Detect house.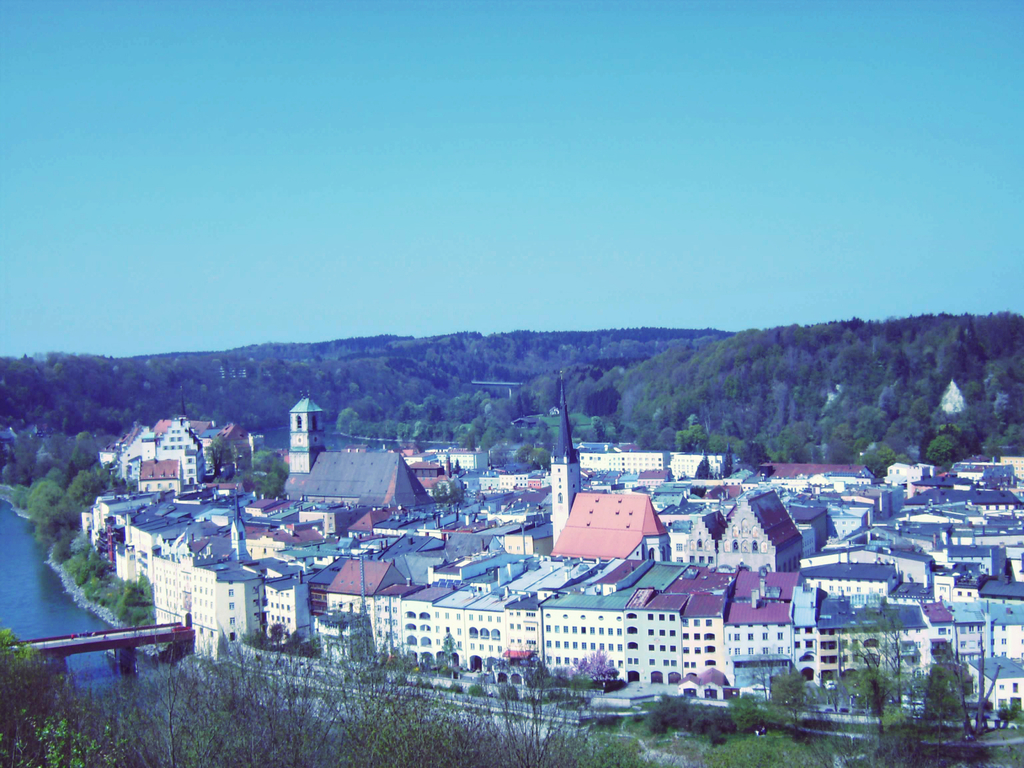
Detected at bbox(281, 395, 429, 529).
